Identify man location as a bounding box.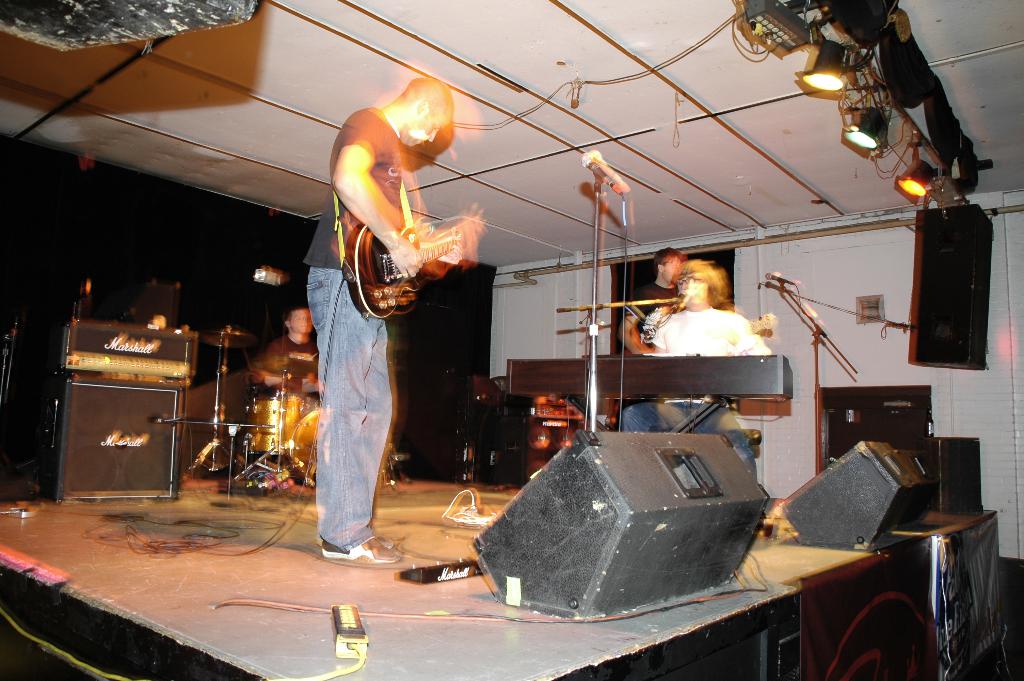
[left=302, top=72, right=458, bottom=567].
